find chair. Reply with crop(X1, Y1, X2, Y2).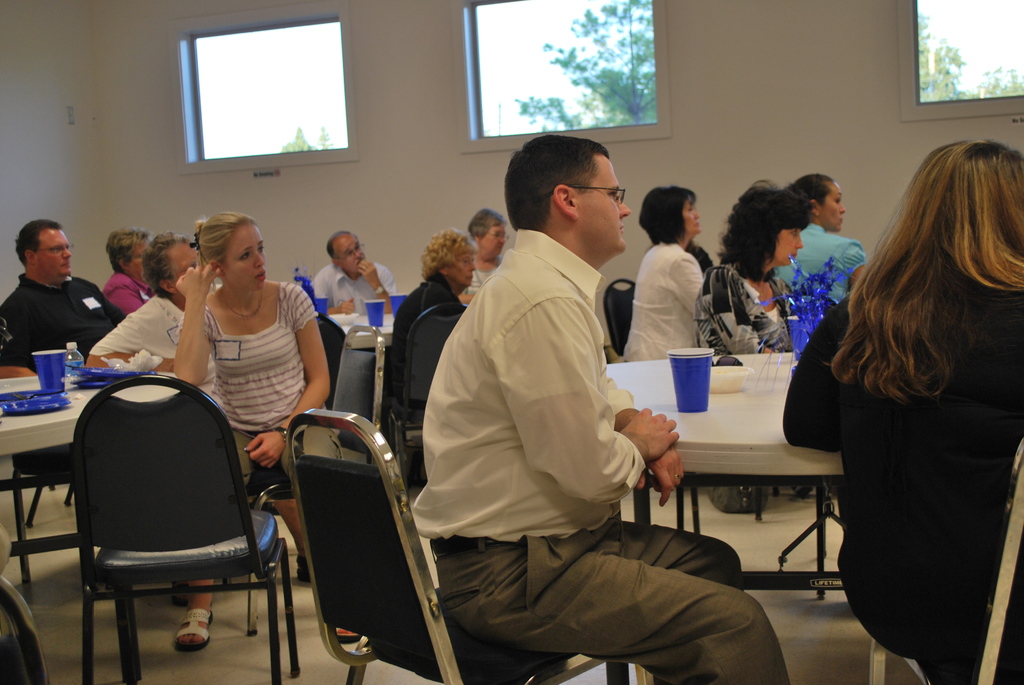
crop(602, 279, 636, 354).
